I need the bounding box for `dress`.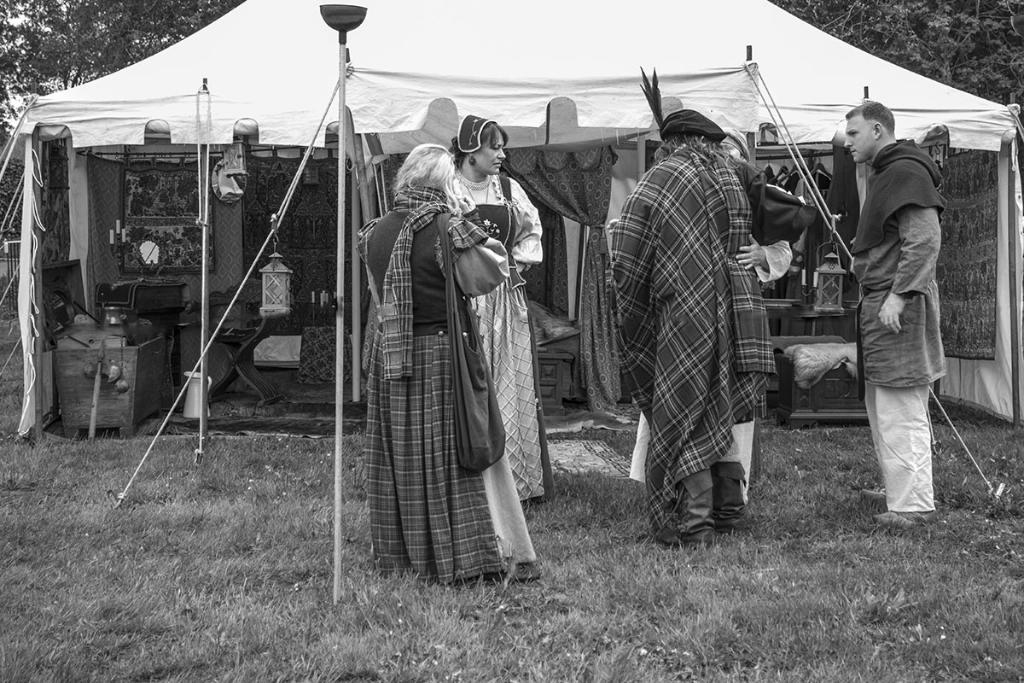
Here it is: Rect(362, 208, 509, 586).
